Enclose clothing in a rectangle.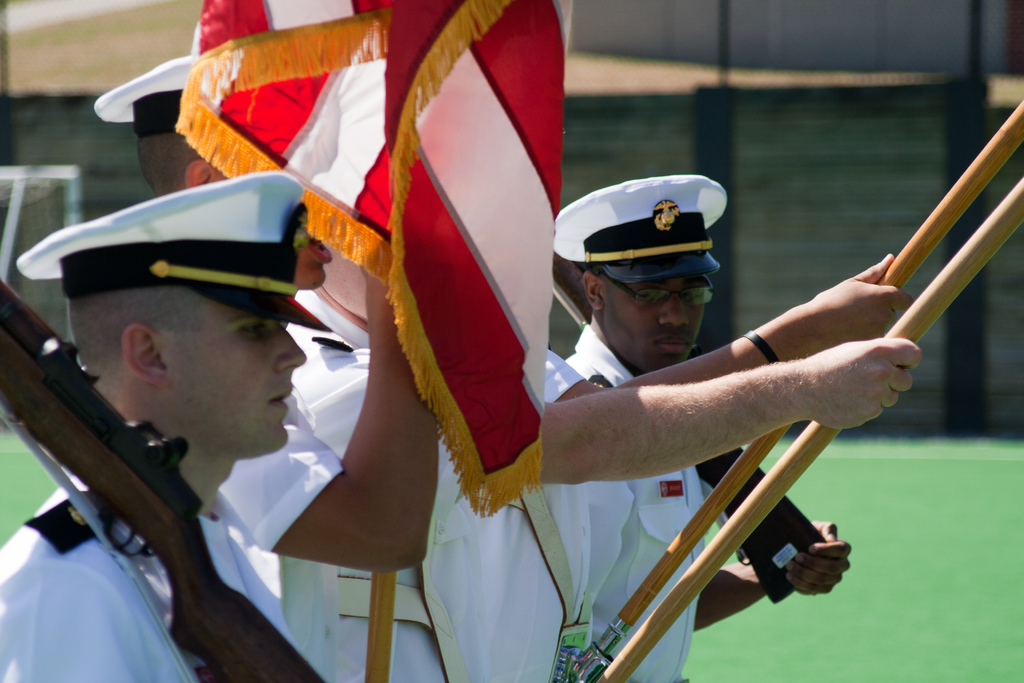
[left=567, top=325, right=708, bottom=682].
